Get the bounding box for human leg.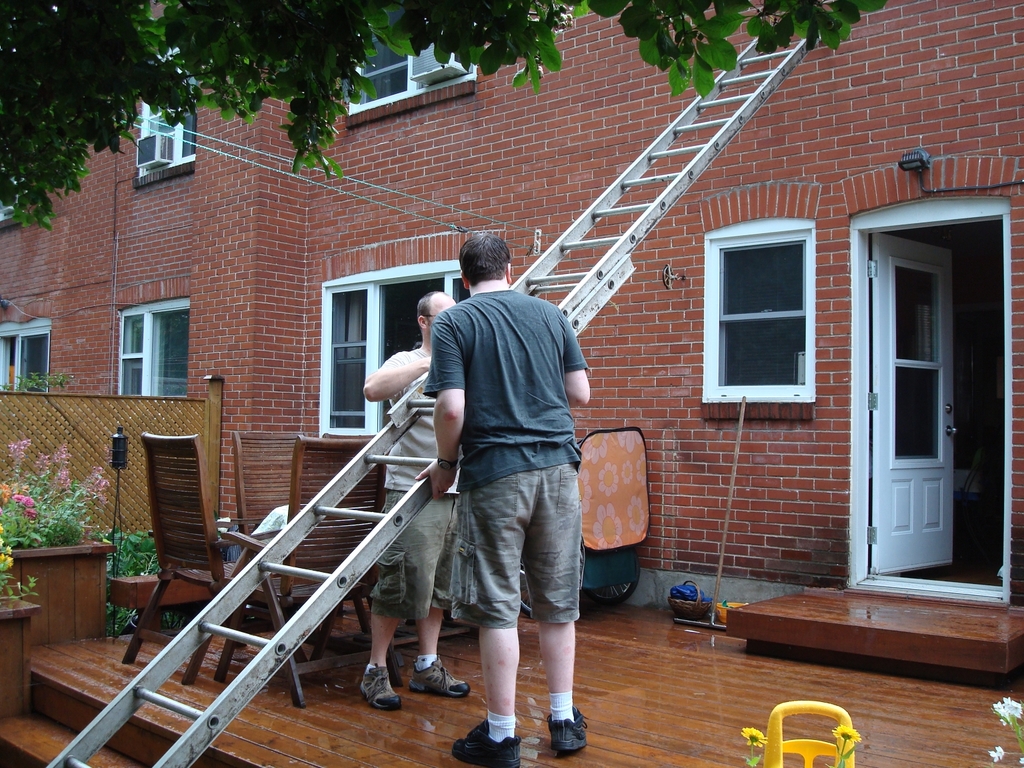
left=535, top=469, right=591, bottom=748.
